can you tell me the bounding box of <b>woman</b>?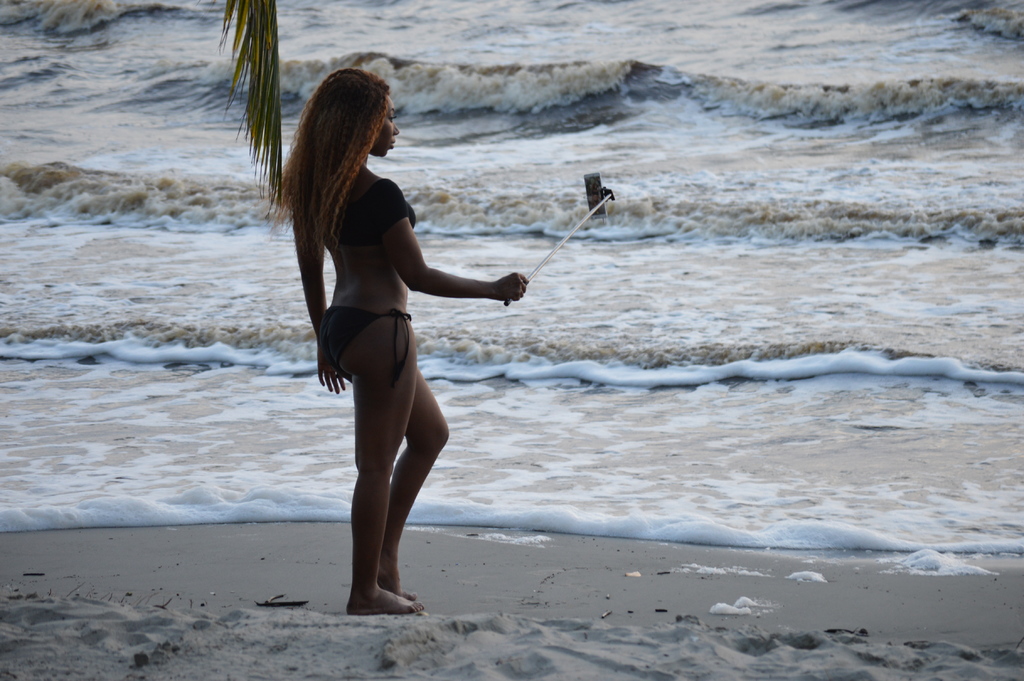
Rect(268, 76, 527, 630).
